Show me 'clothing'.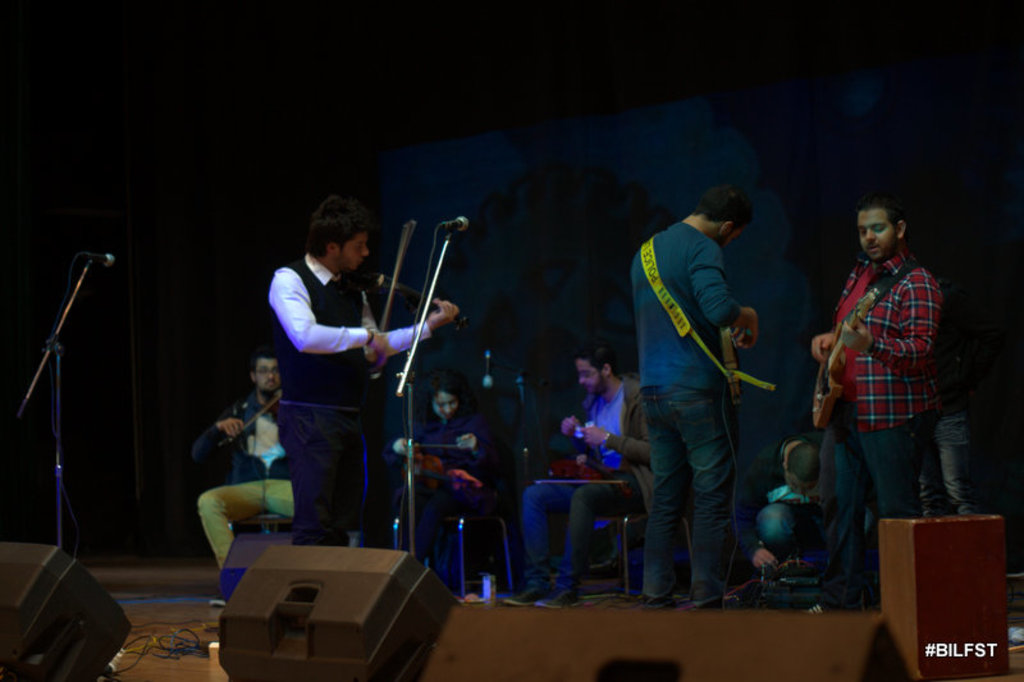
'clothing' is here: <box>397,407,497,569</box>.
